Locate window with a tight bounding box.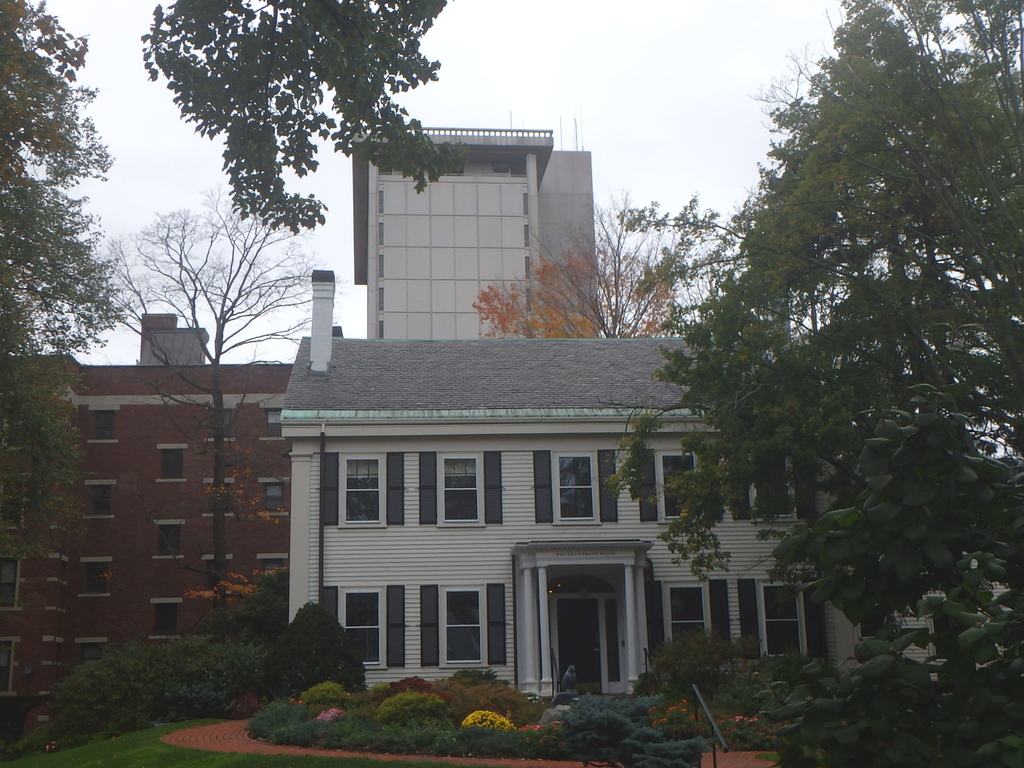
[left=205, top=407, right=240, bottom=438].
